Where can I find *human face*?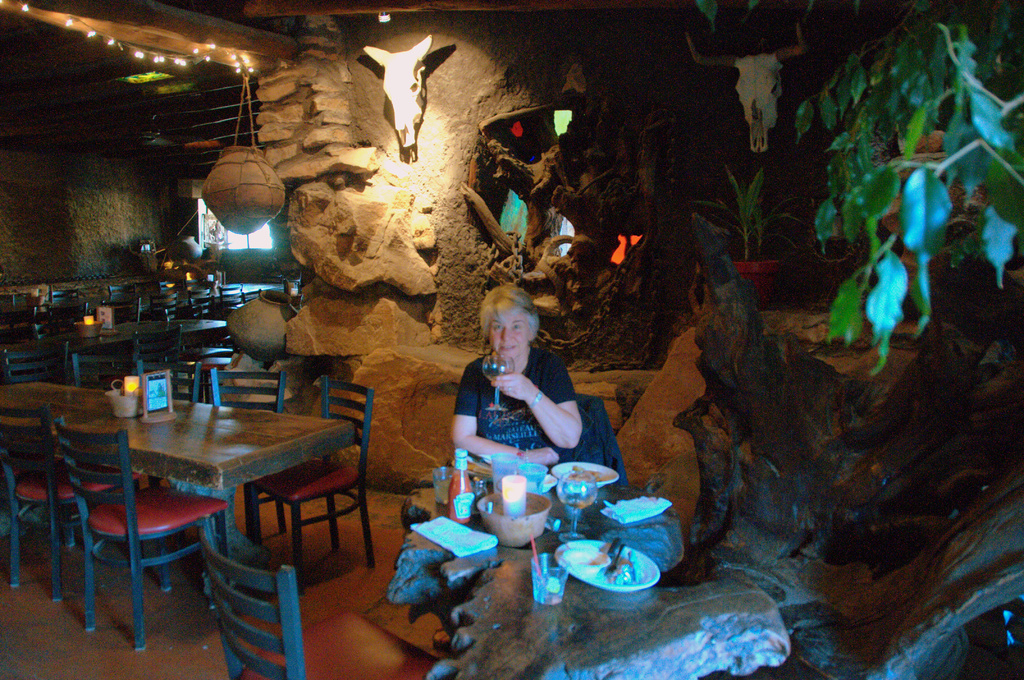
You can find it at BBox(488, 313, 524, 355).
